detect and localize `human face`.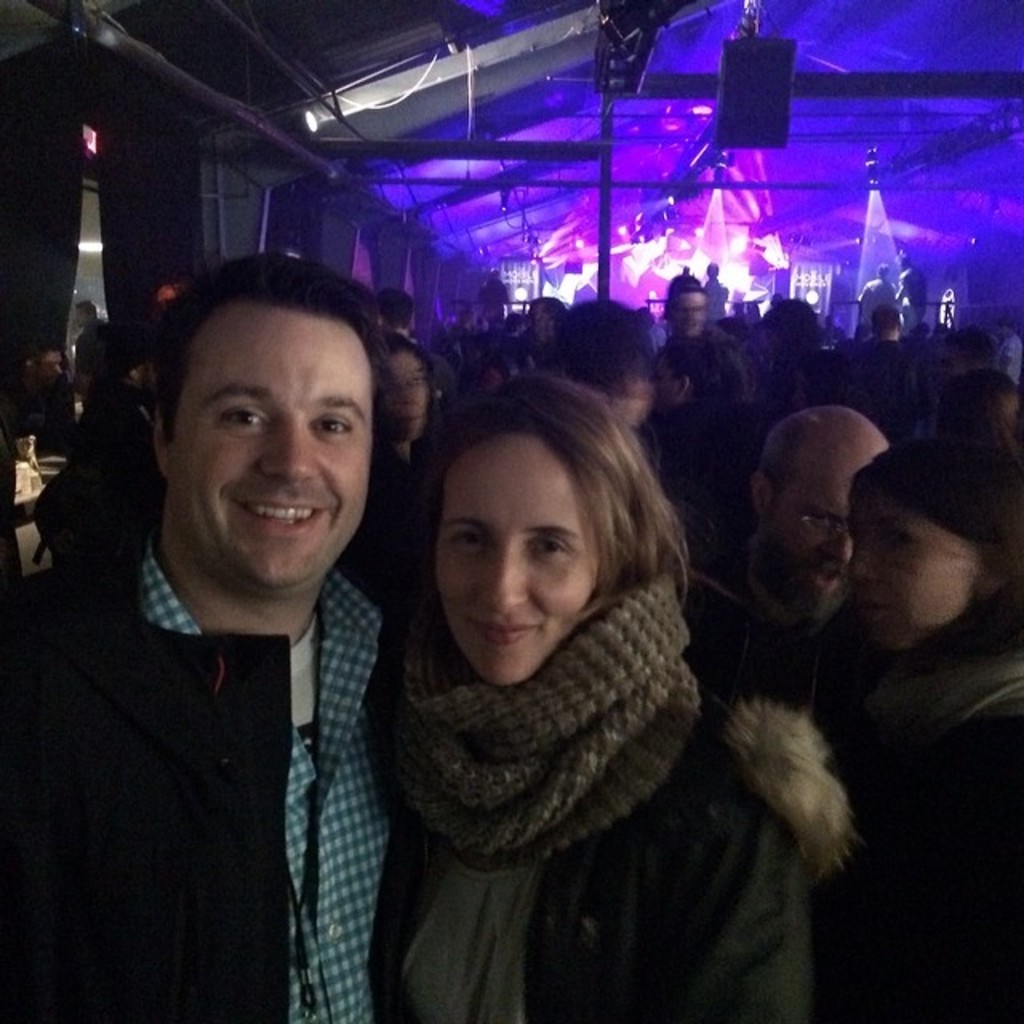
Localized at [998,325,1010,338].
